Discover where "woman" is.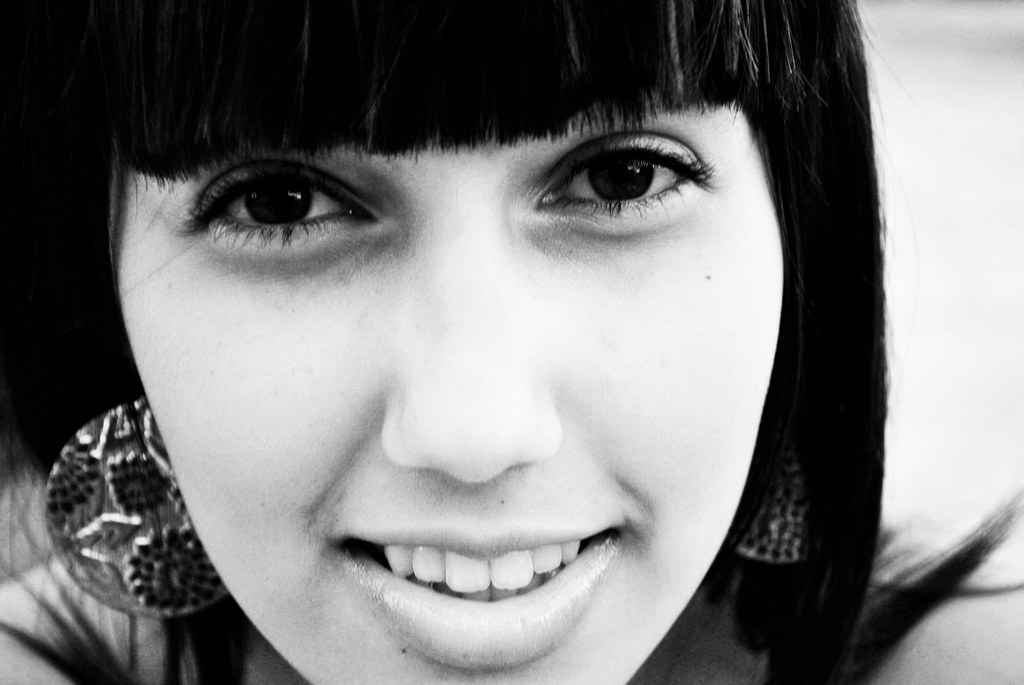
Discovered at <box>0,0,954,681</box>.
